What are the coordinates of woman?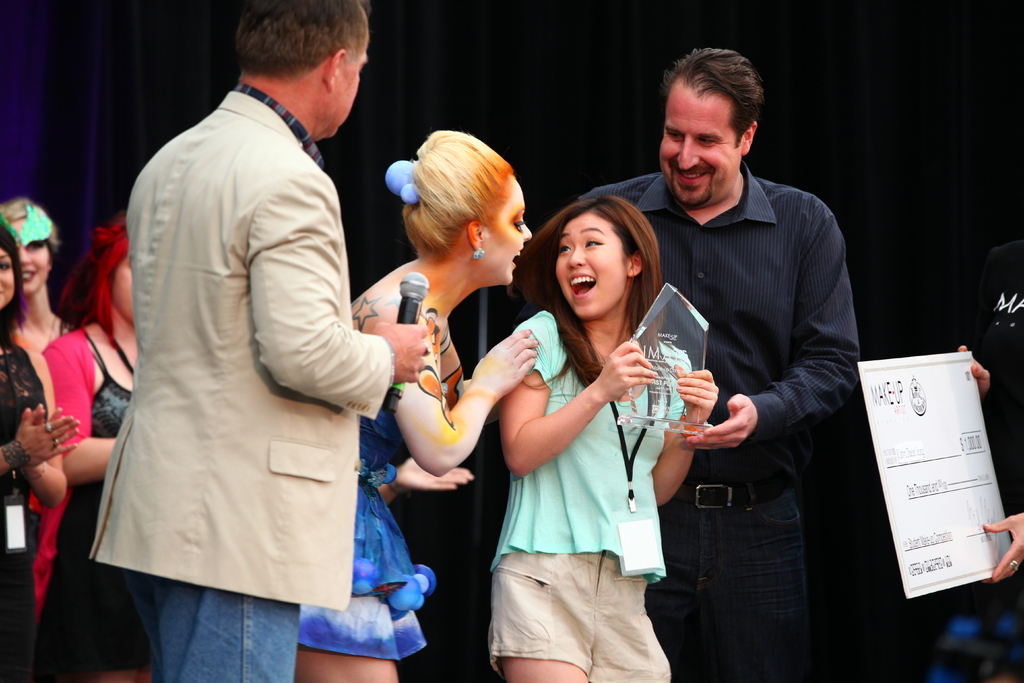
299 123 540 682.
